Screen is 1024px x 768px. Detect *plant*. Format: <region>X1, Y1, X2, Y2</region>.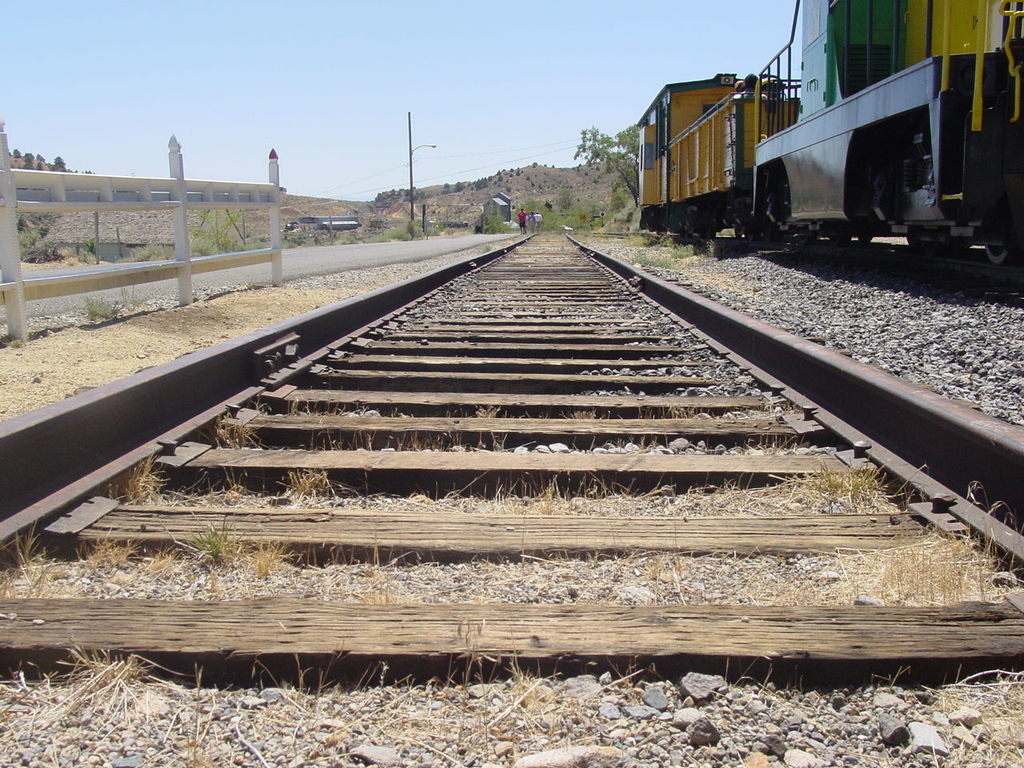
<region>125, 239, 183, 261</region>.
